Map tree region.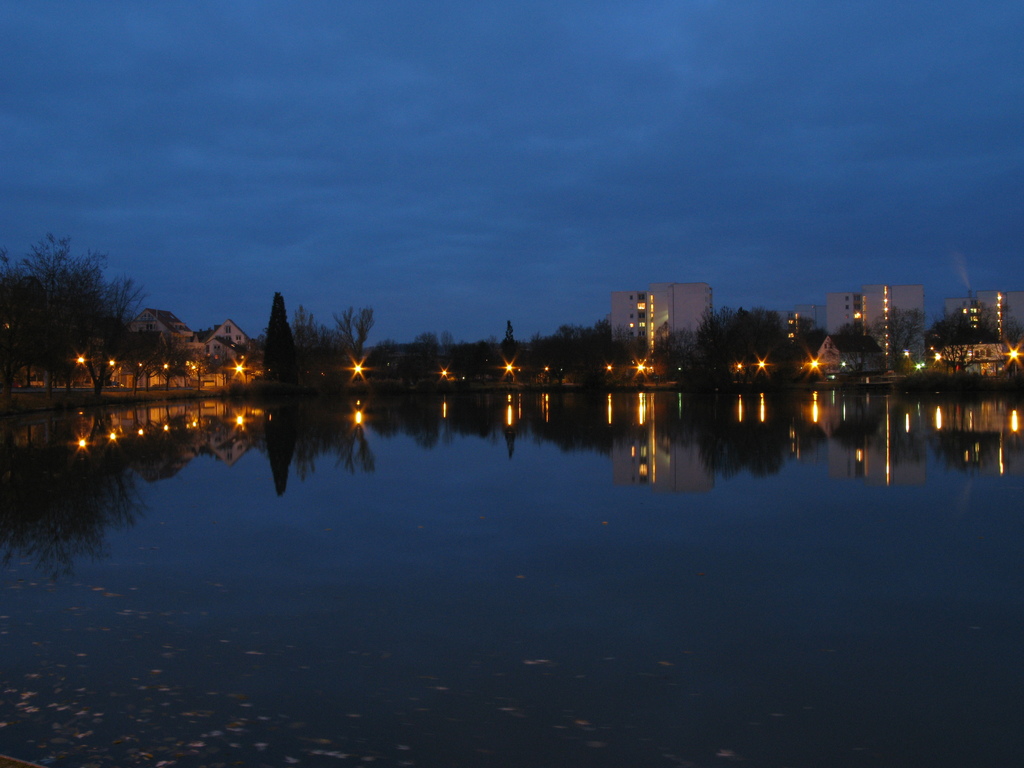
Mapped to left=835, top=311, right=880, bottom=360.
